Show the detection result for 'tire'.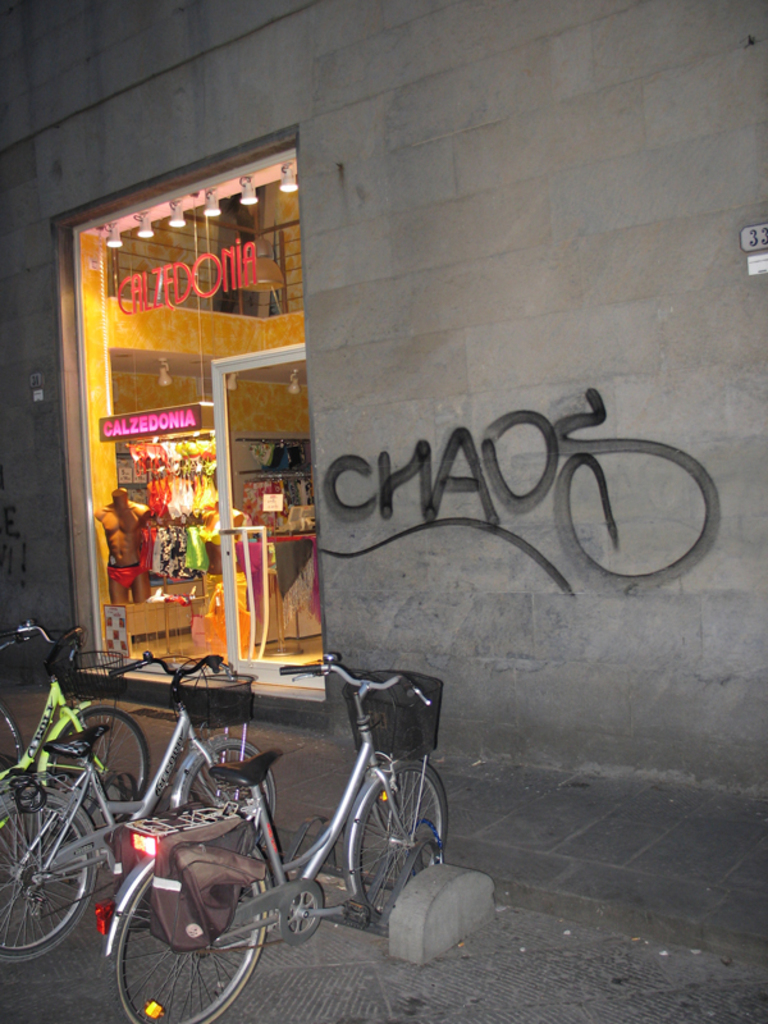
rect(173, 735, 284, 852).
